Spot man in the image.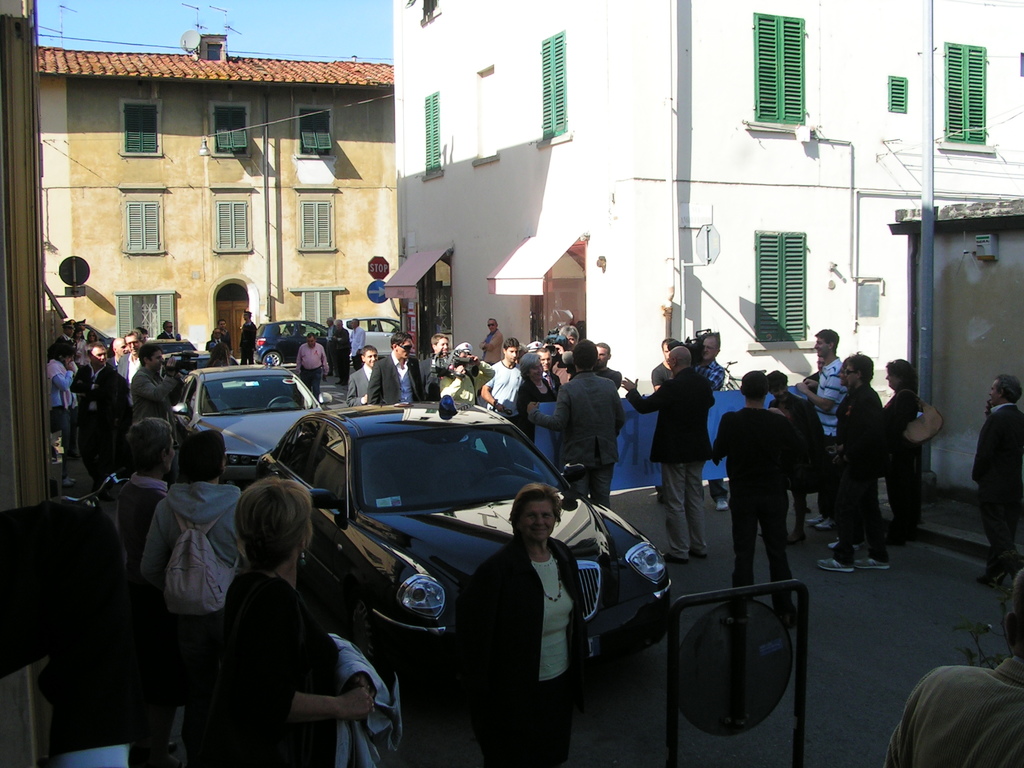
man found at <bbox>59, 317, 75, 341</bbox>.
